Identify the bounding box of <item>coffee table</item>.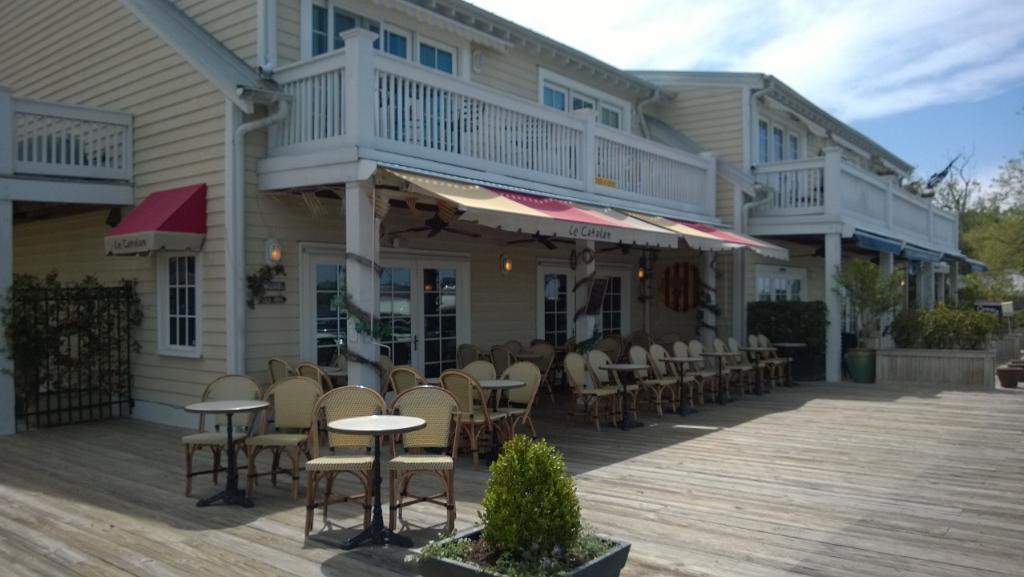
box=[713, 345, 740, 404].
